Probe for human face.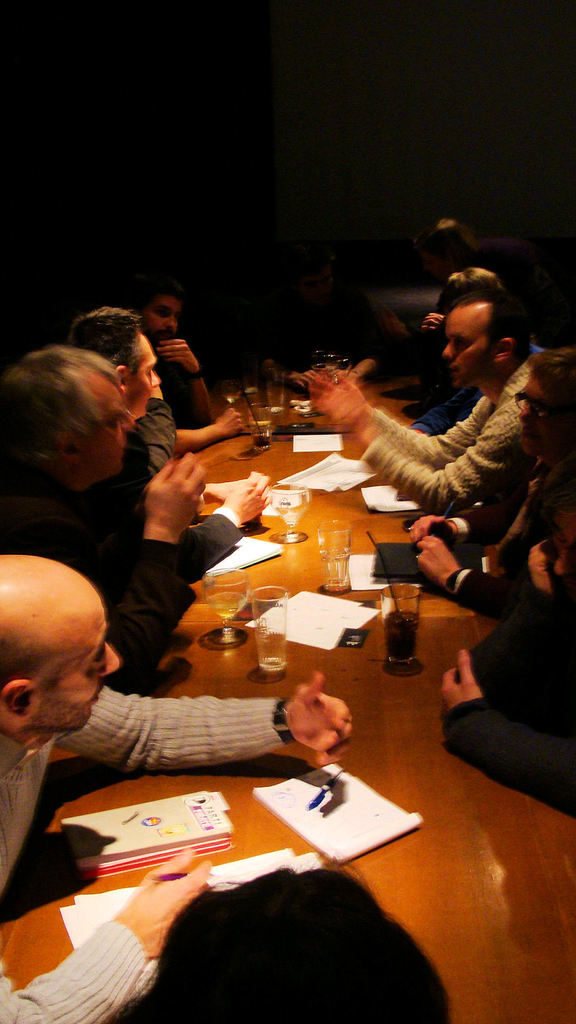
Probe result: <region>146, 297, 184, 342</region>.
